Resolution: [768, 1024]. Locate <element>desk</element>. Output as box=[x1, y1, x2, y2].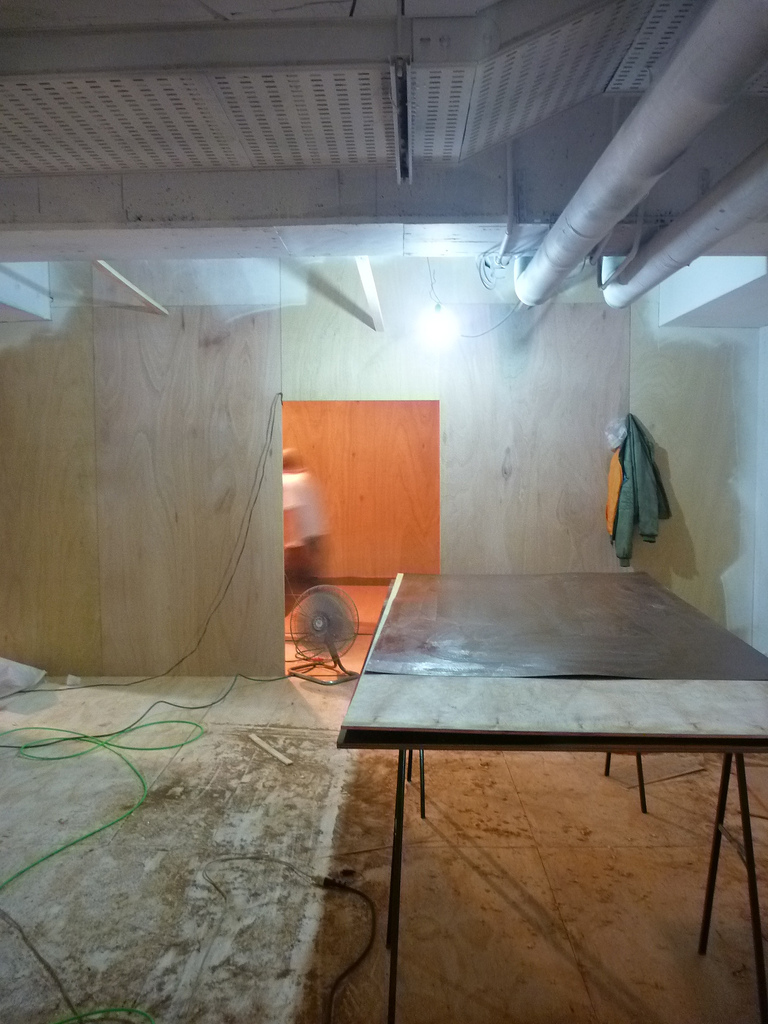
box=[257, 572, 733, 1013].
